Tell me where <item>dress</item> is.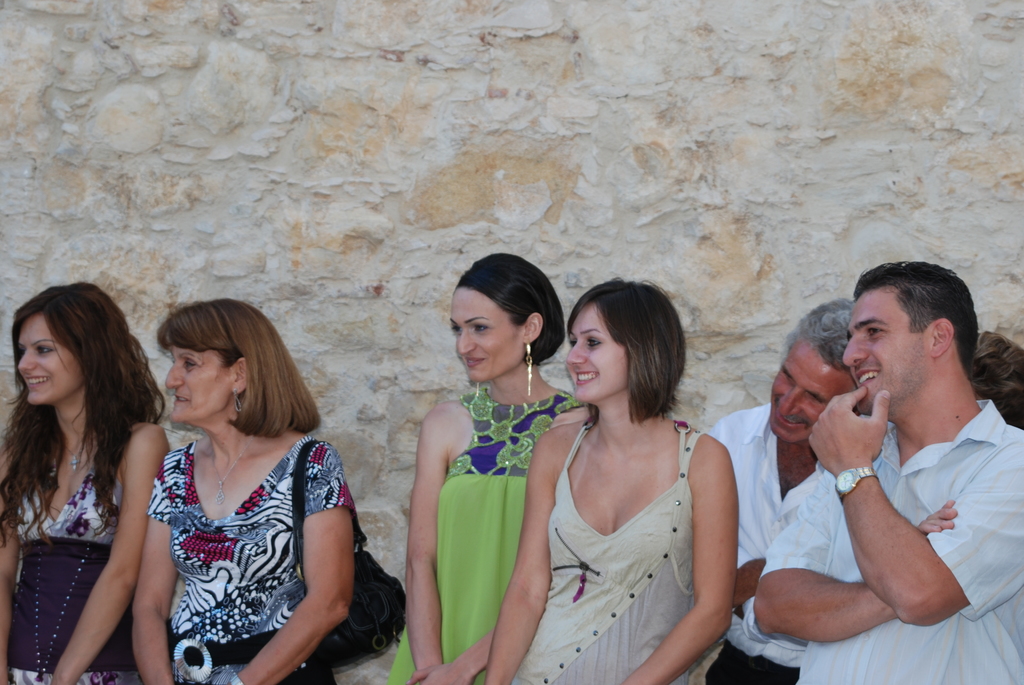
<item>dress</item> is at rect(388, 387, 579, 684).
